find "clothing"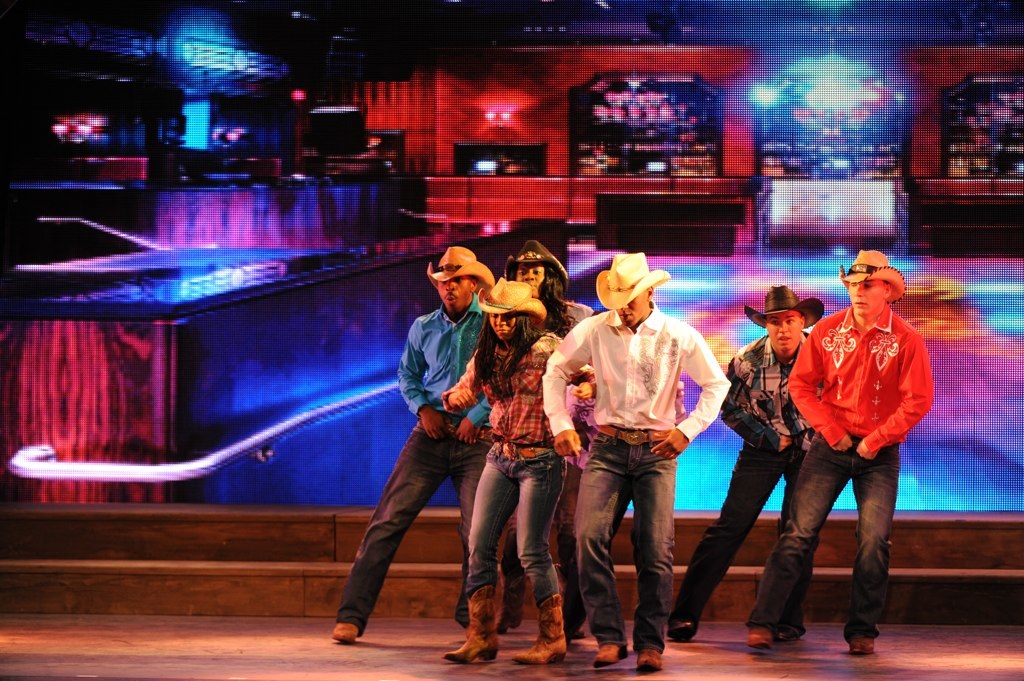
{"left": 443, "top": 334, "right": 592, "bottom": 604}
